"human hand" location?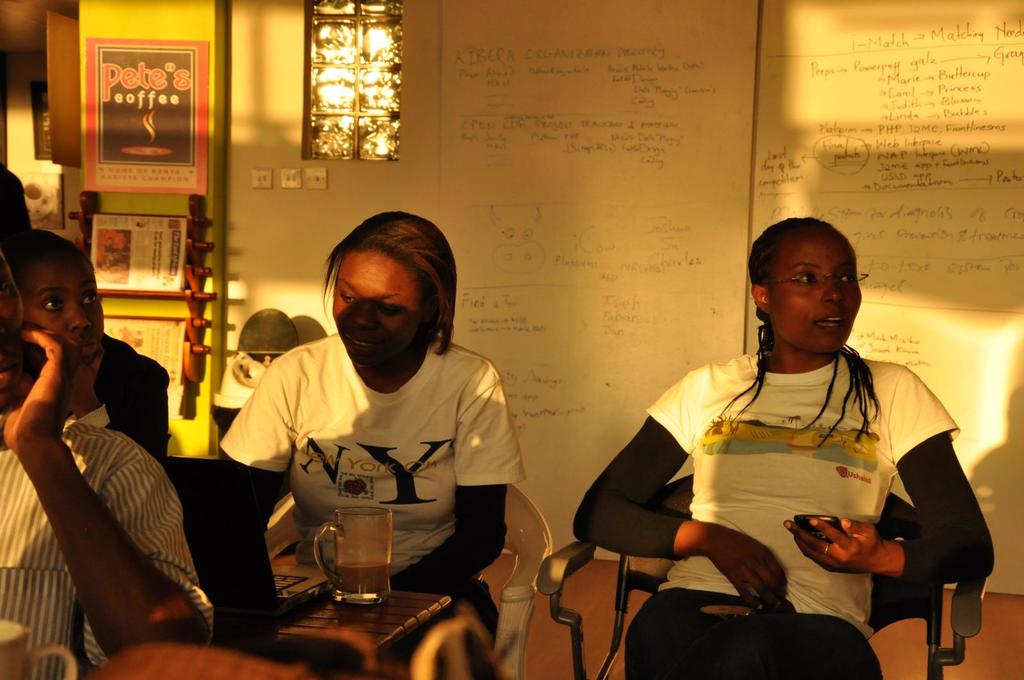
region(812, 518, 914, 592)
